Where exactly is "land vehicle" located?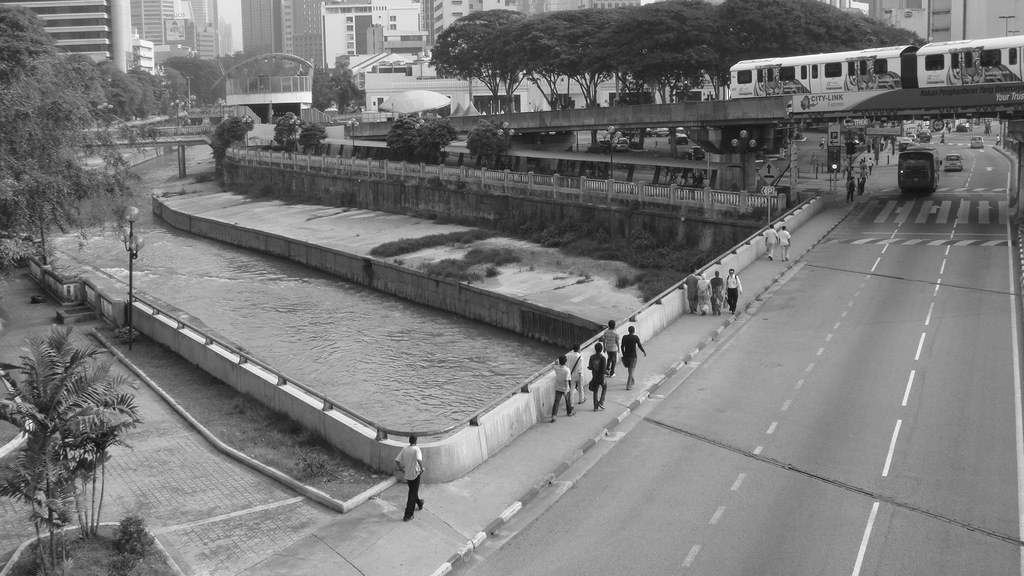
Its bounding box is left=731, top=36, right=1023, bottom=99.
